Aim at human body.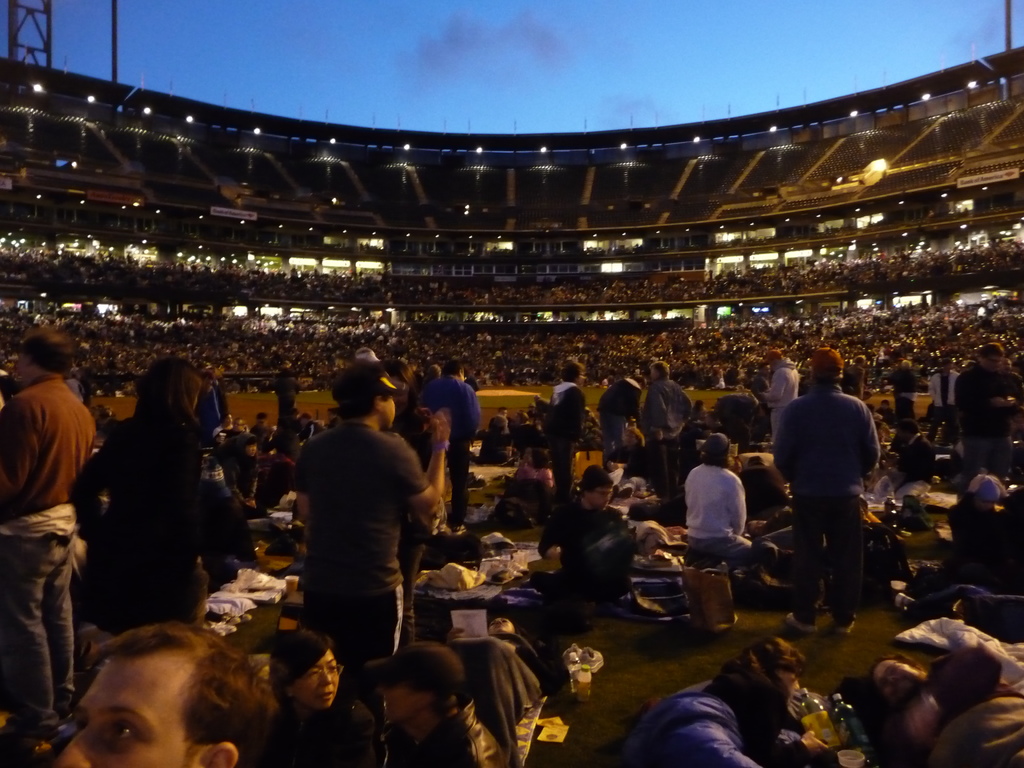
Aimed at left=806, top=259, right=819, bottom=273.
